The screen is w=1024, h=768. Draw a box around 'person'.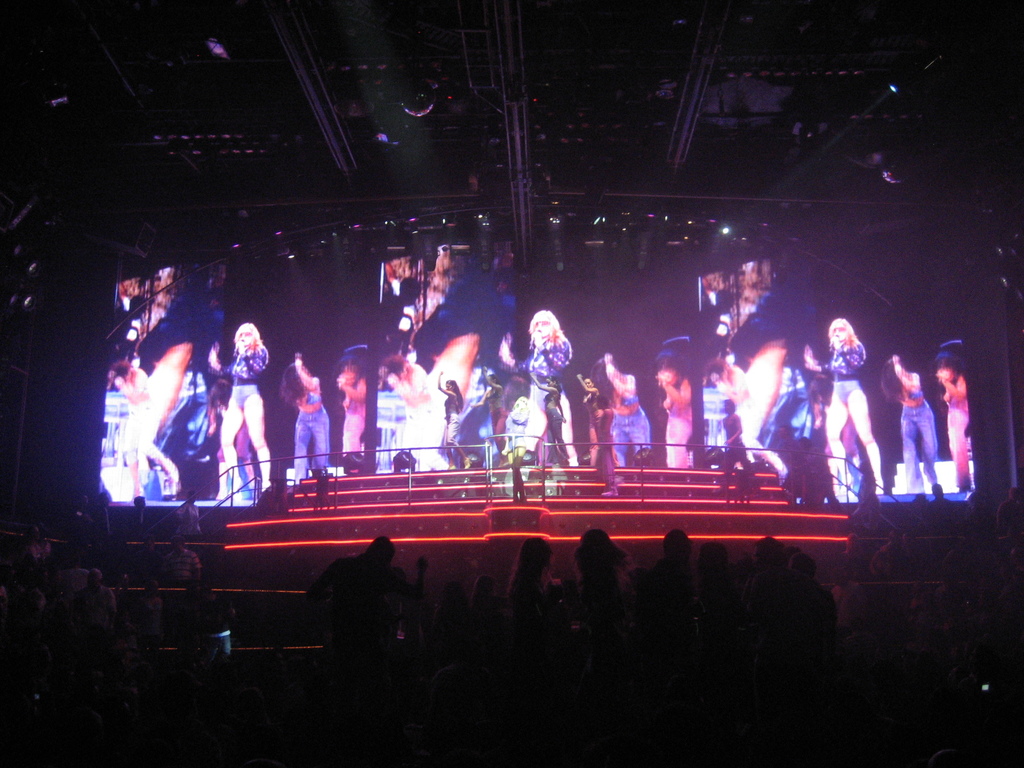
[left=803, top=318, right=881, bottom=495].
